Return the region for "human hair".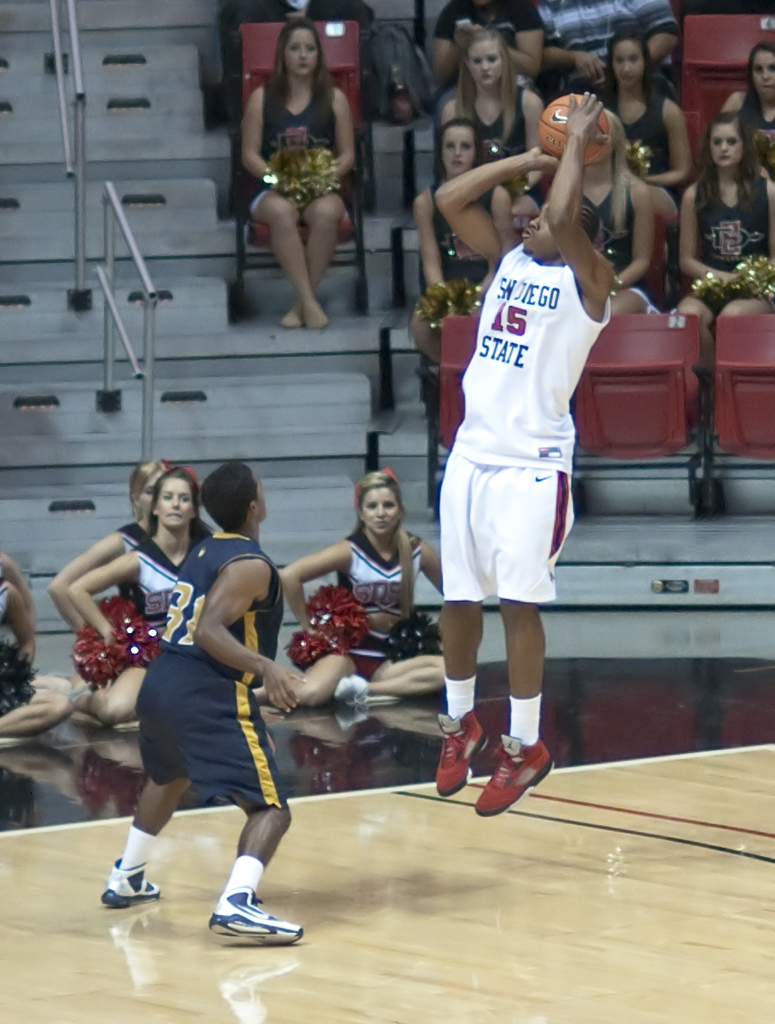
607,25,662,118.
